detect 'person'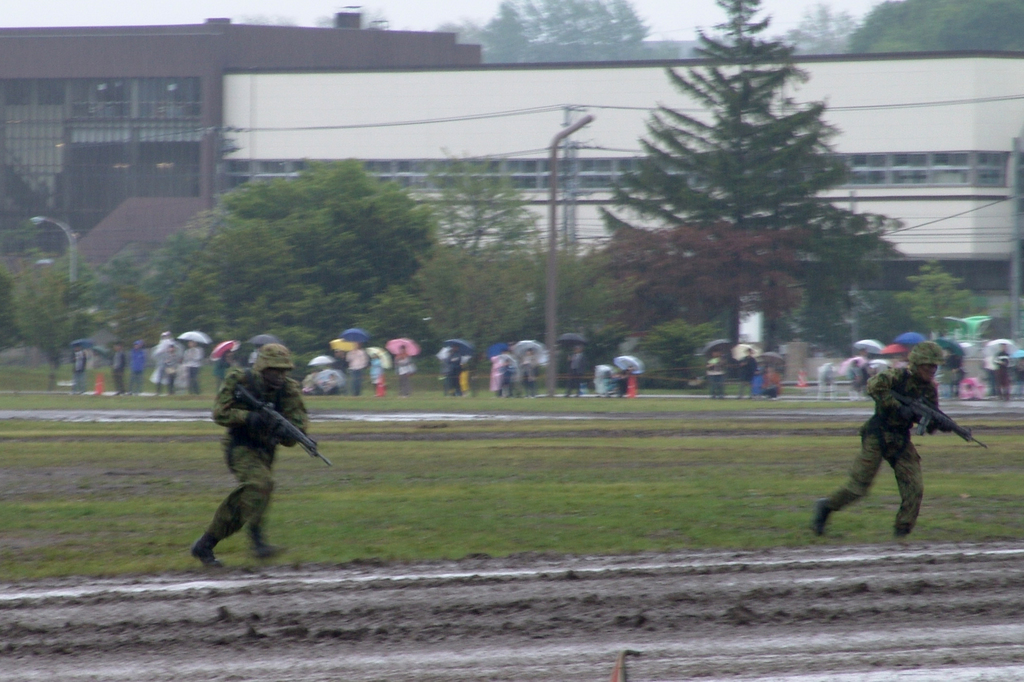
left=108, top=338, right=127, bottom=396
